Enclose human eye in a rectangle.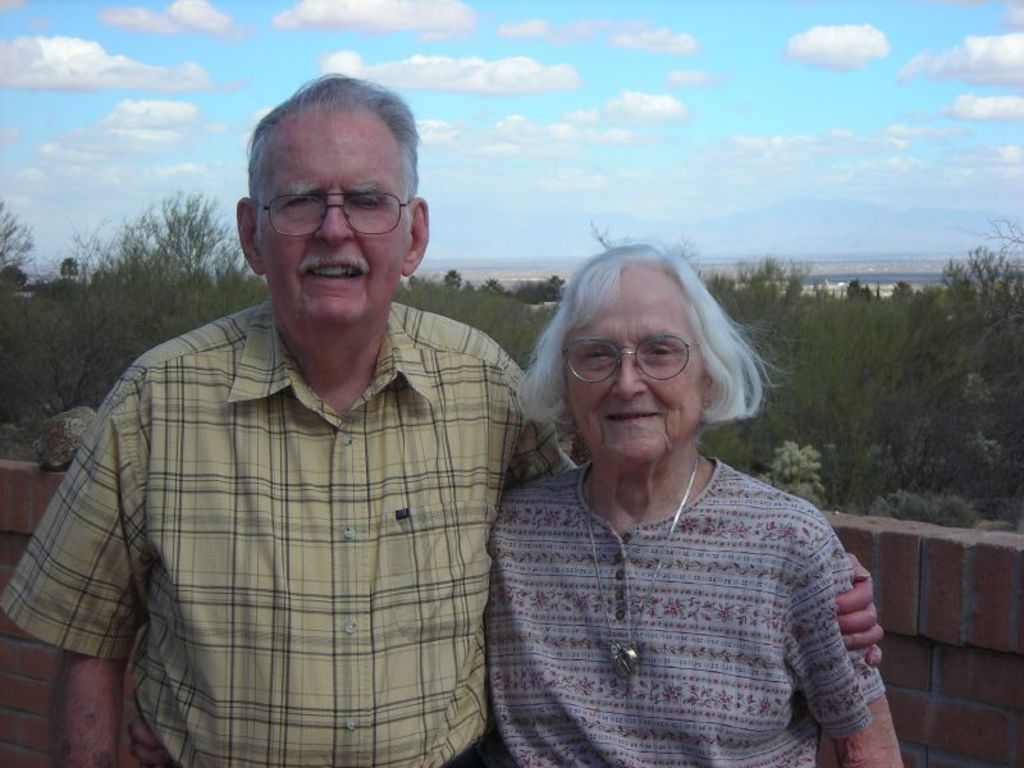
bbox(649, 346, 676, 362).
